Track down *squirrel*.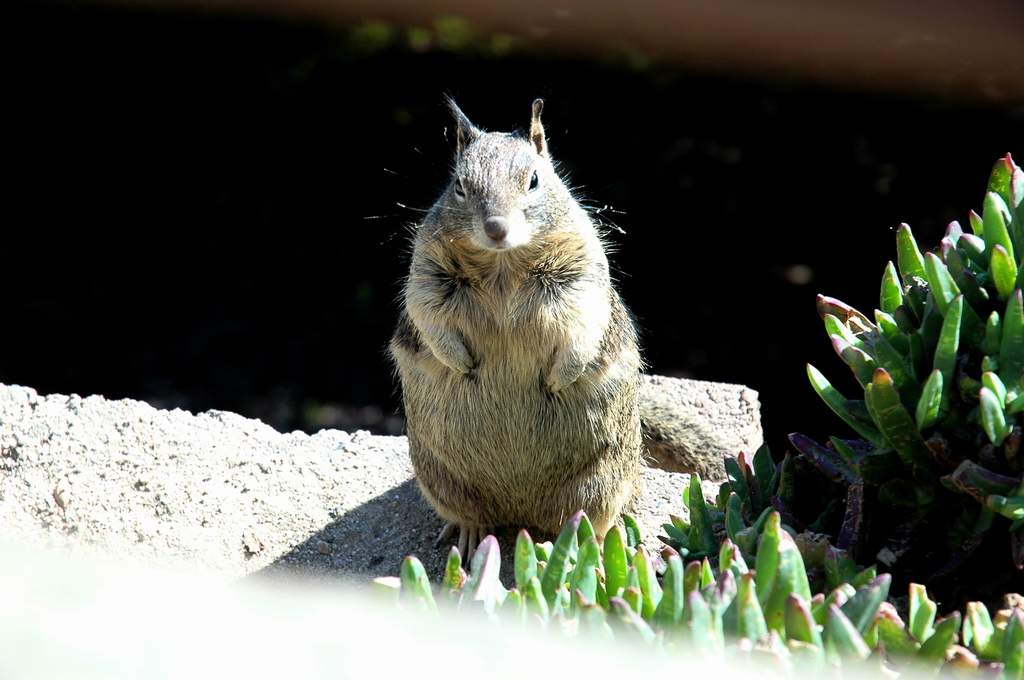
Tracked to (x1=369, y1=84, x2=679, y2=565).
